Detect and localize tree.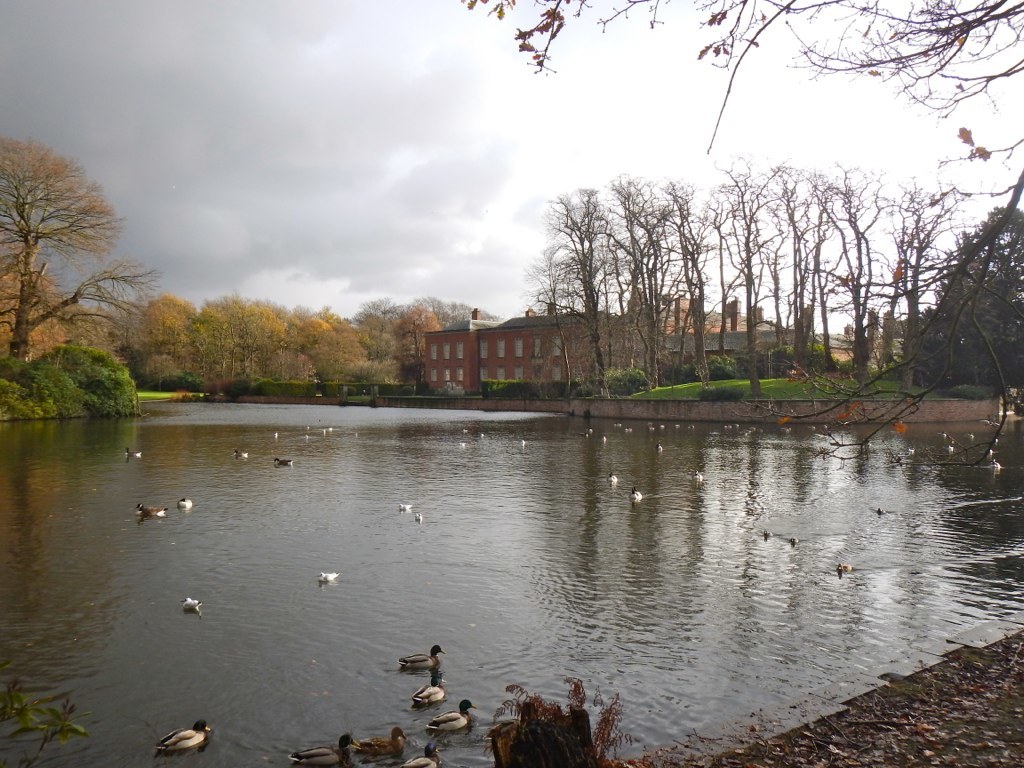
Localized at crop(247, 294, 286, 366).
